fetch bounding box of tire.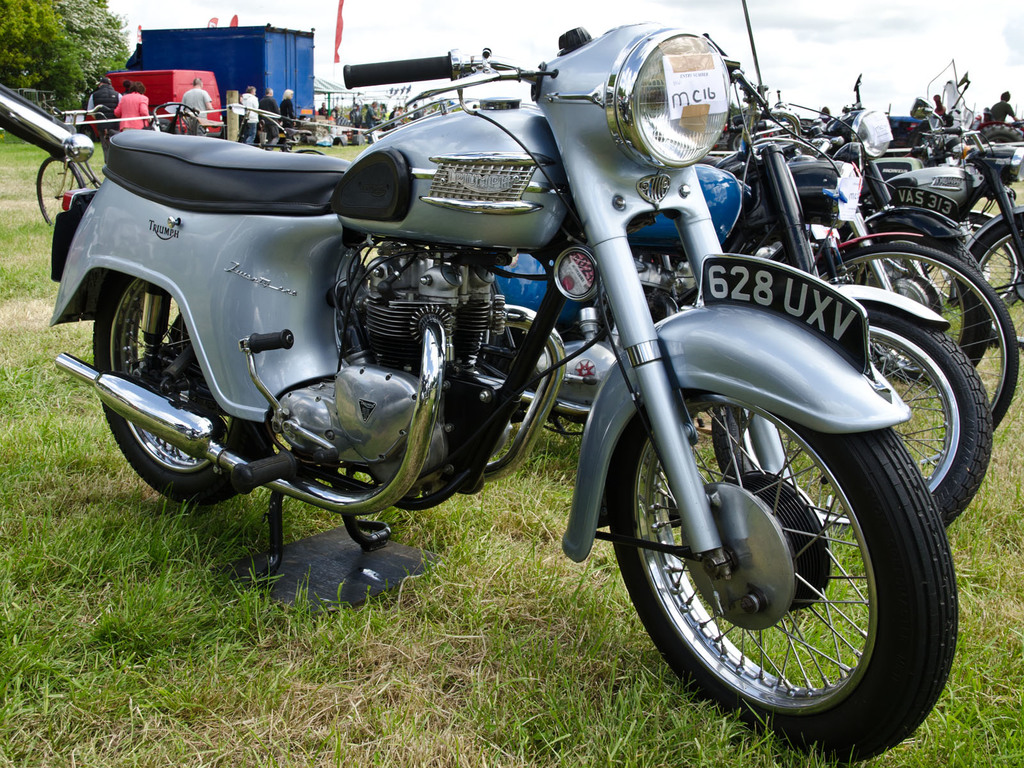
Bbox: <region>88, 288, 217, 506</region>.
